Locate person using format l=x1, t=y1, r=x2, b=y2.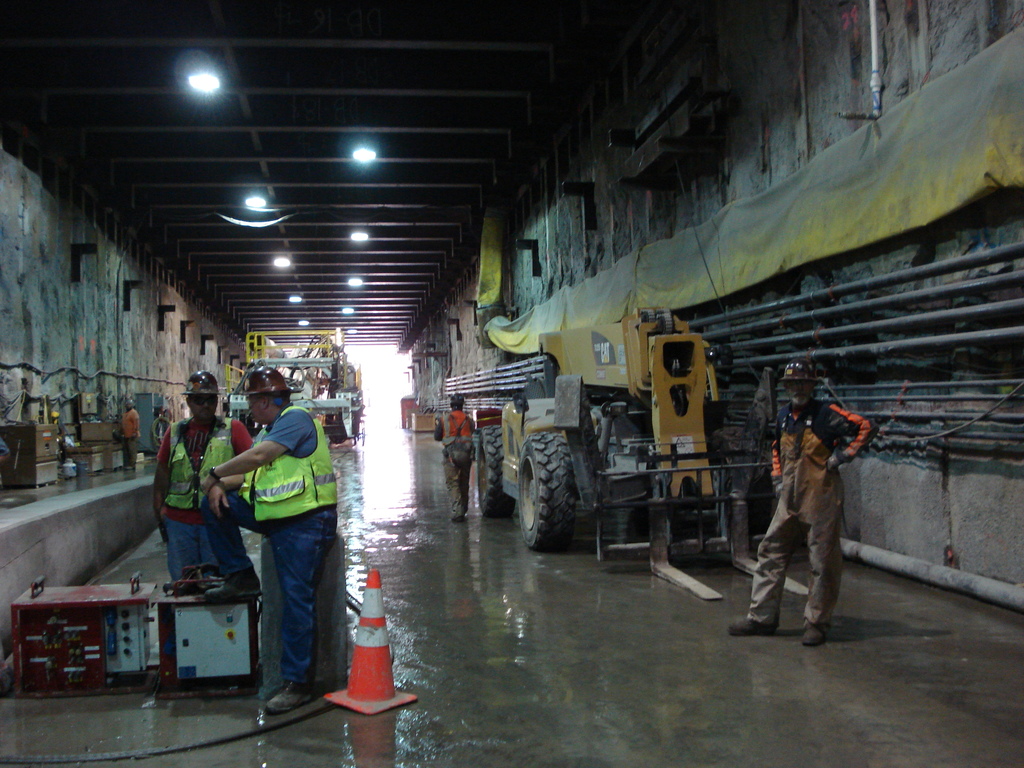
l=730, t=360, r=874, b=652.
